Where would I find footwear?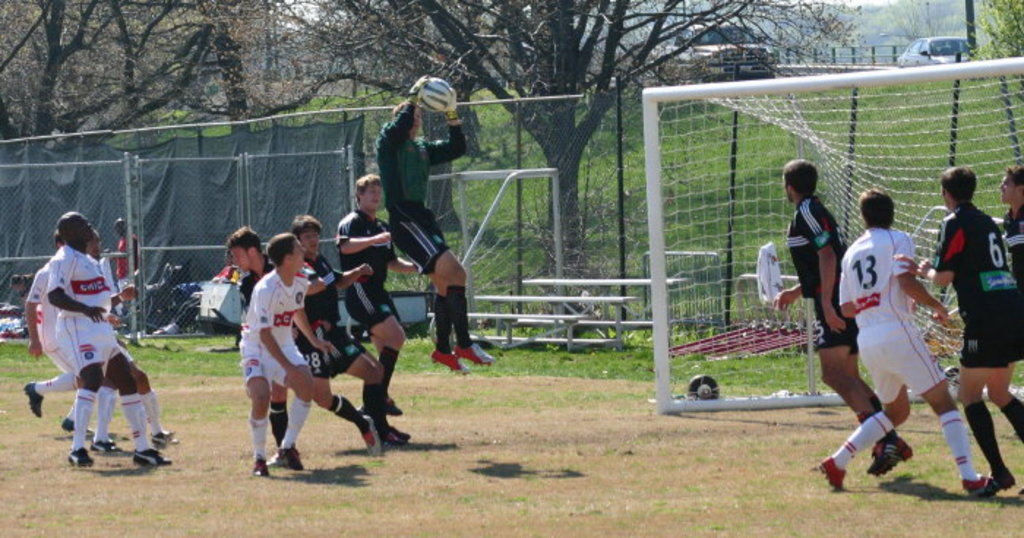
At (left=1018, top=485, right=1023, bottom=501).
